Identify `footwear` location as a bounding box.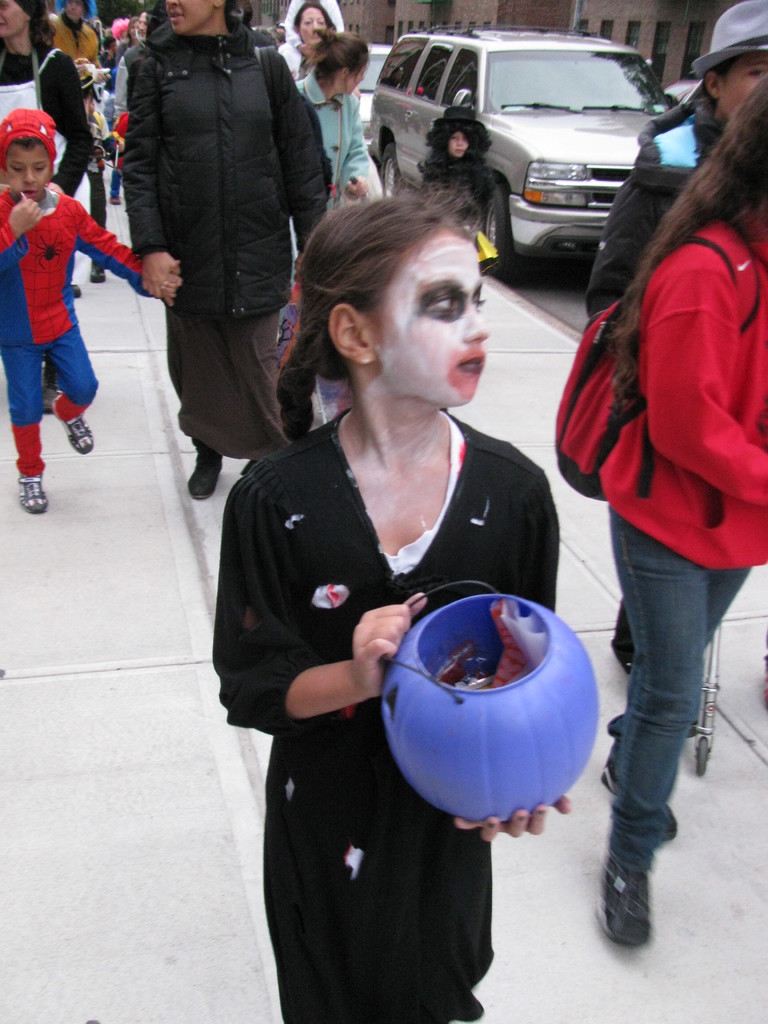
left=189, top=454, right=222, bottom=500.
